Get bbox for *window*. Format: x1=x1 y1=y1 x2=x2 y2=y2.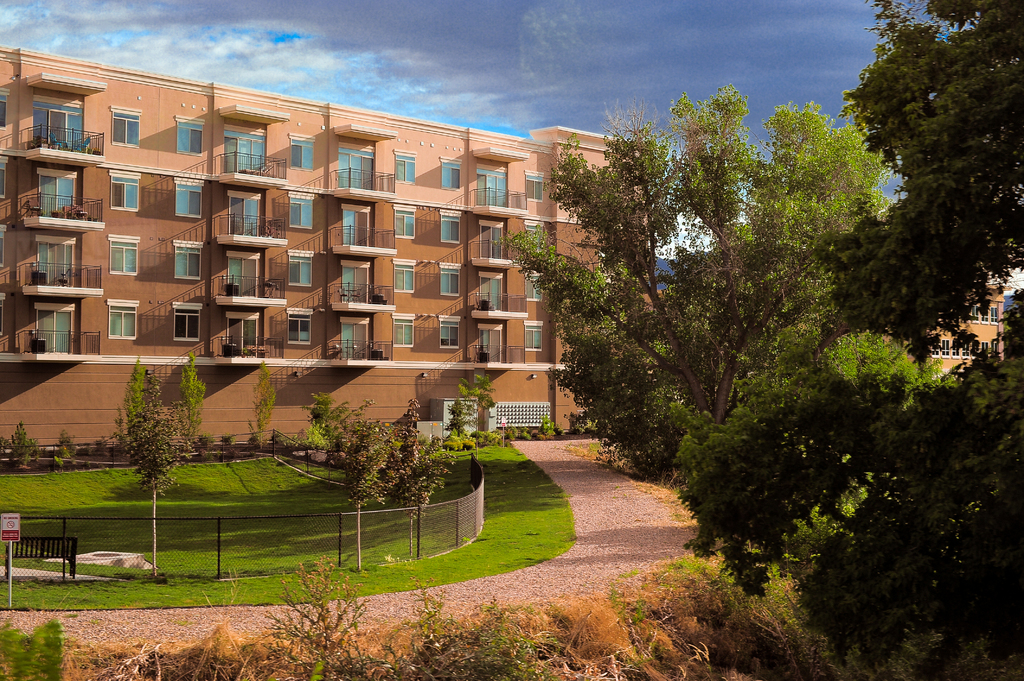
x1=436 y1=207 x2=456 y2=244.
